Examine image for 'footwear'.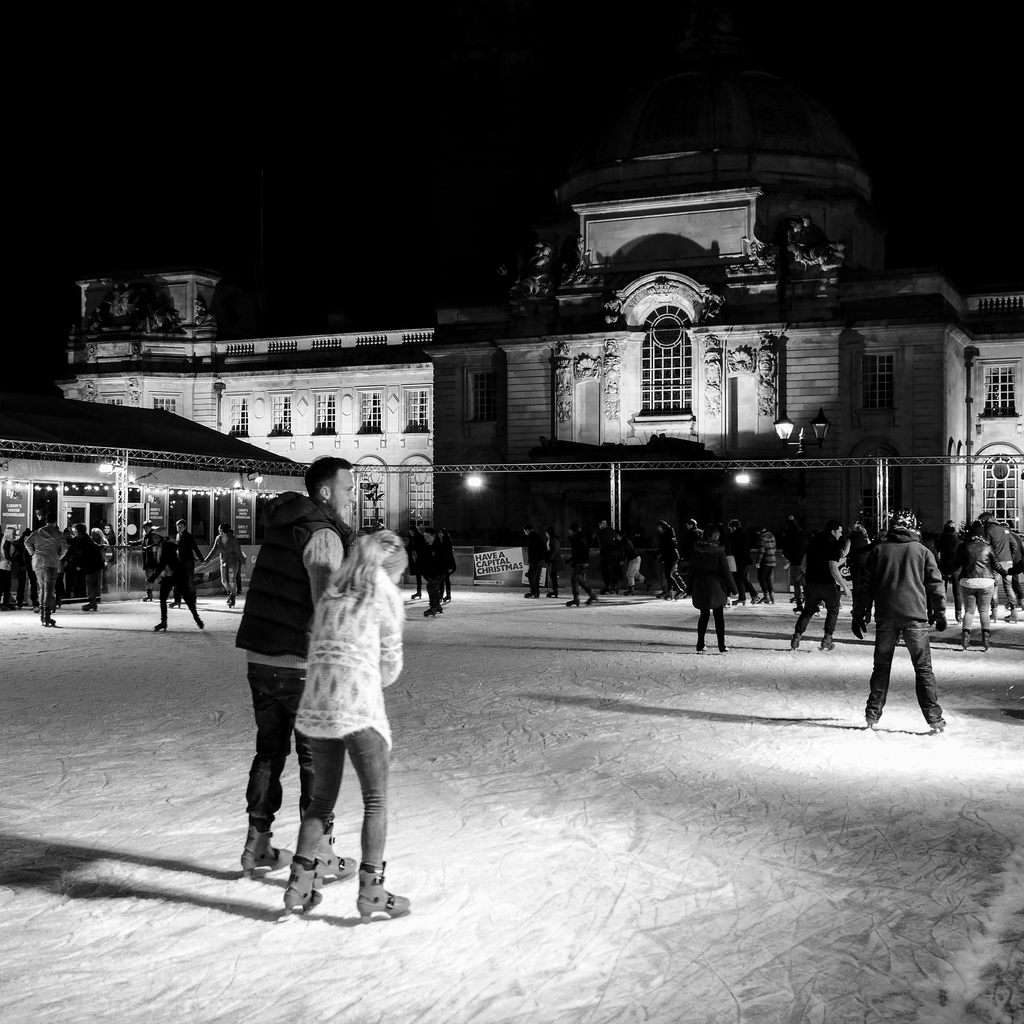
Examination result: pyautogui.locateOnScreen(716, 644, 728, 654).
